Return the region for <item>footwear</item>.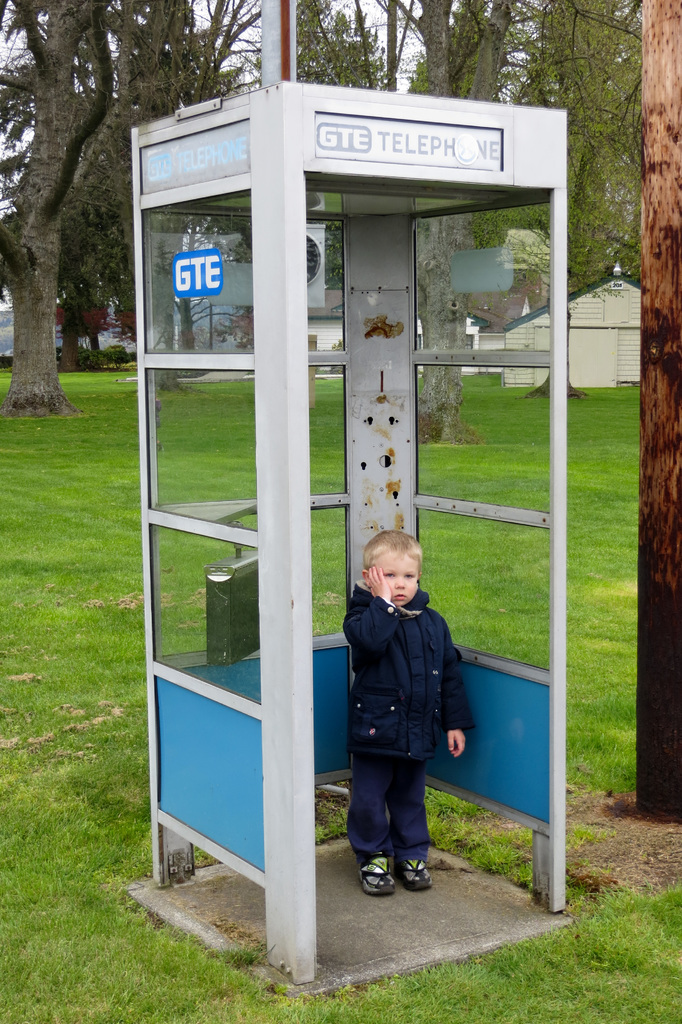
400/854/437/898.
